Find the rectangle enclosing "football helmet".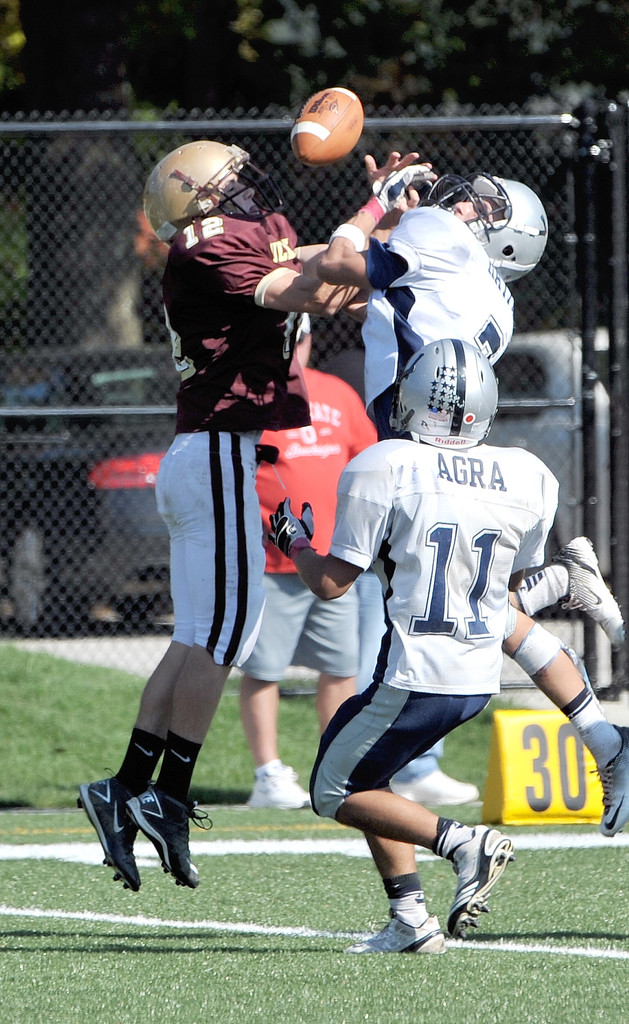
433 181 547 300.
